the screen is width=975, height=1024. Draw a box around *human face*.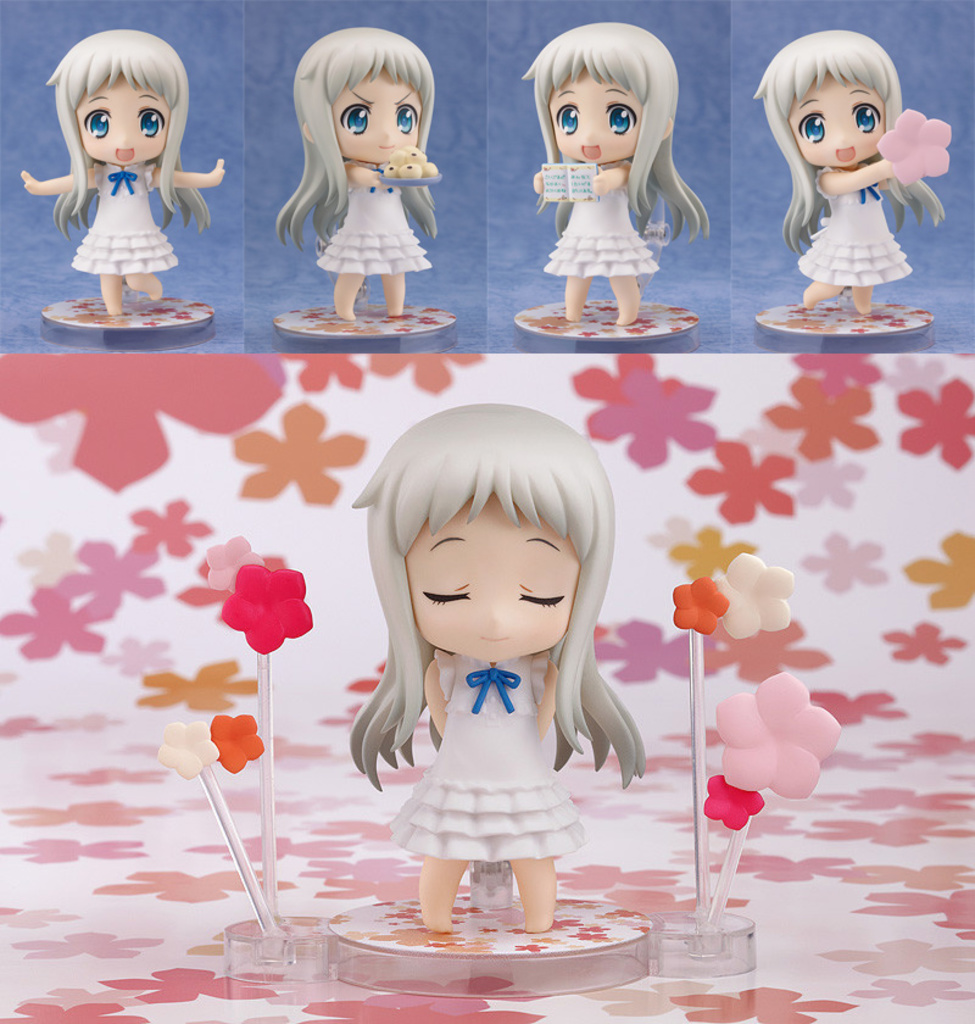
[791, 76, 882, 168].
